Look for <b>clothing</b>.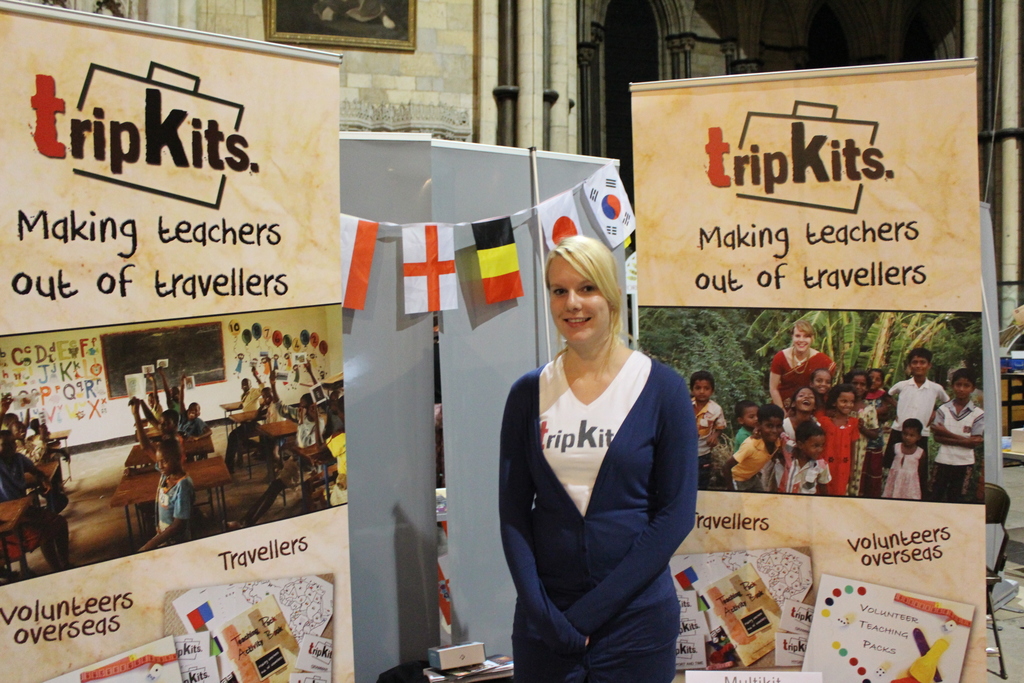
Found: pyautogui.locateOnScreen(696, 402, 722, 454).
